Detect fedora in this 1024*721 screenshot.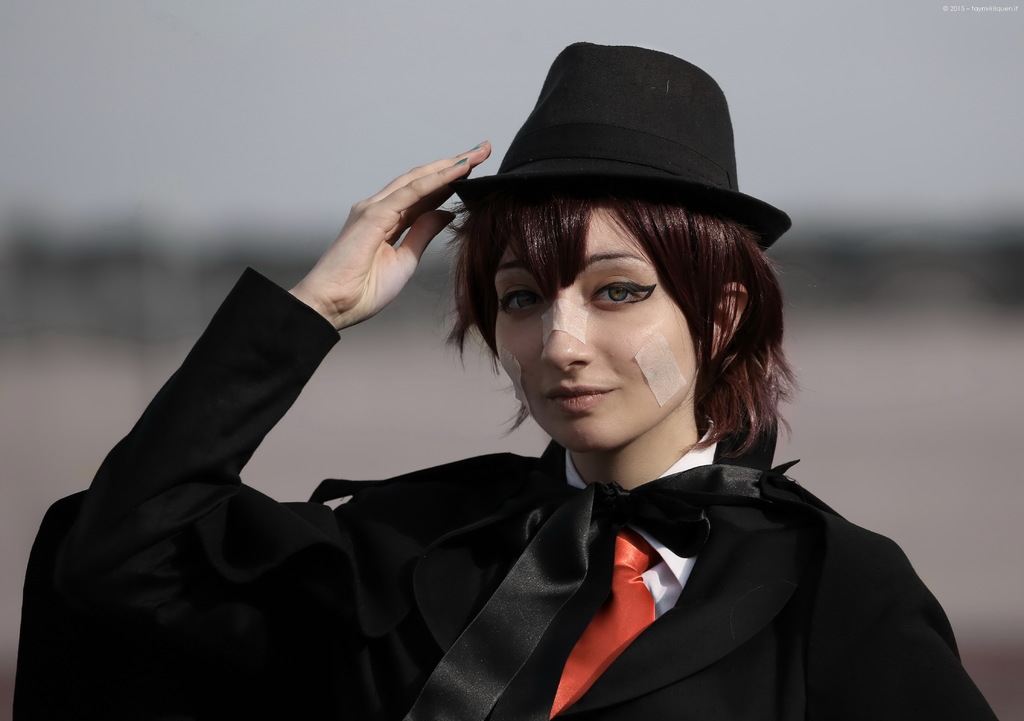
Detection: crop(451, 35, 792, 229).
